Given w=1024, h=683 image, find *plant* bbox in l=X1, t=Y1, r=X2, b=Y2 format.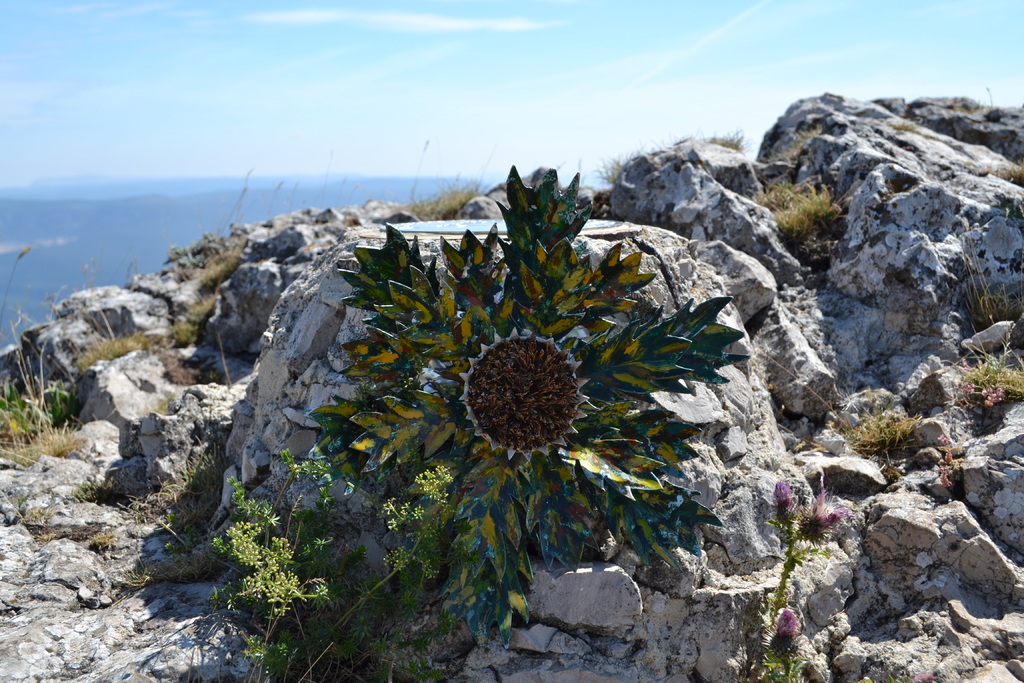
l=168, t=288, r=220, b=343.
